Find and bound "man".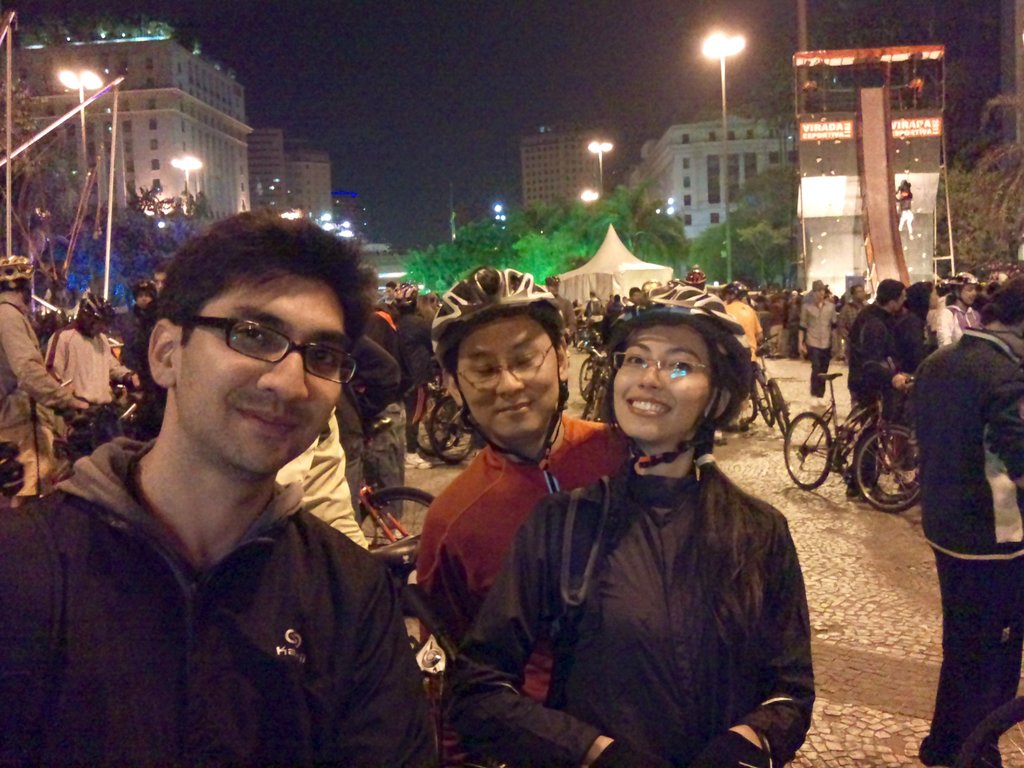
Bound: Rect(935, 270, 980, 352).
